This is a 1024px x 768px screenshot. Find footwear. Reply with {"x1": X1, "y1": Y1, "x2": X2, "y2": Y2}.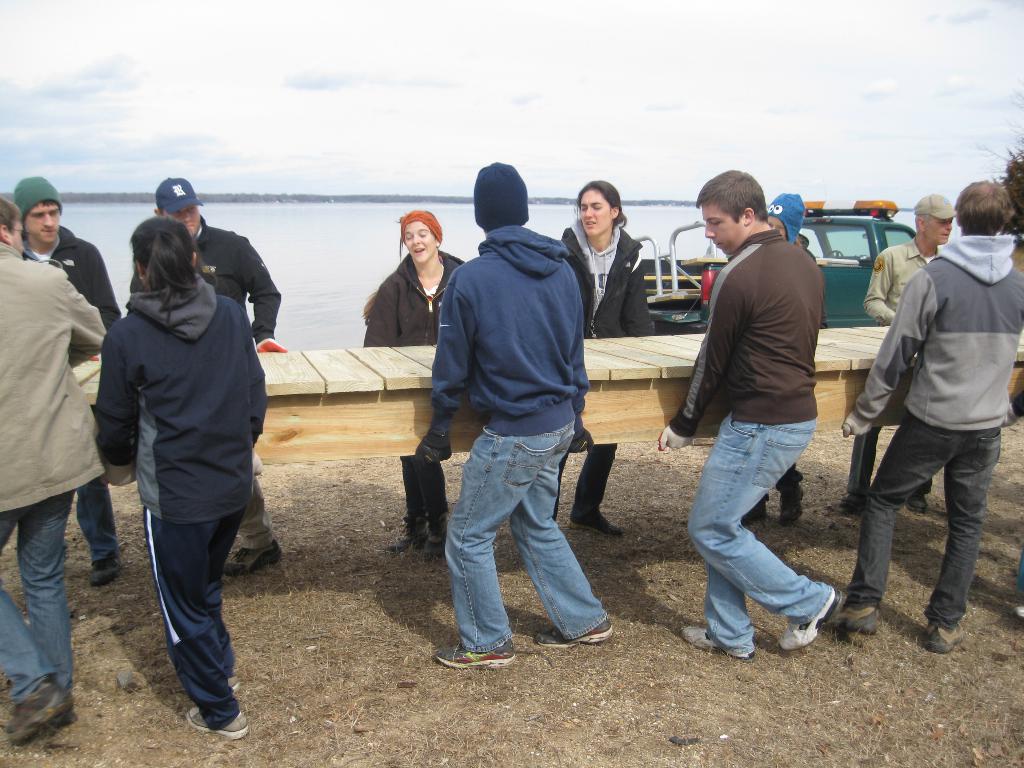
{"x1": 925, "y1": 627, "x2": 964, "y2": 653}.
